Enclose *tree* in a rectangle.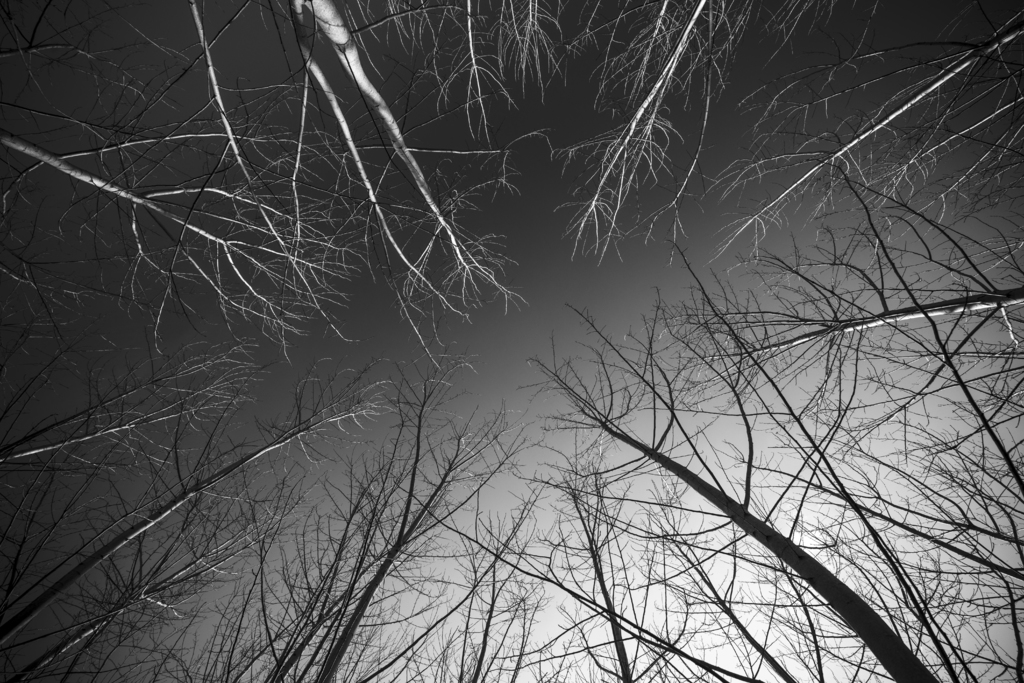
{"x1": 531, "y1": 327, "x2": 969, "y2": 682}.
